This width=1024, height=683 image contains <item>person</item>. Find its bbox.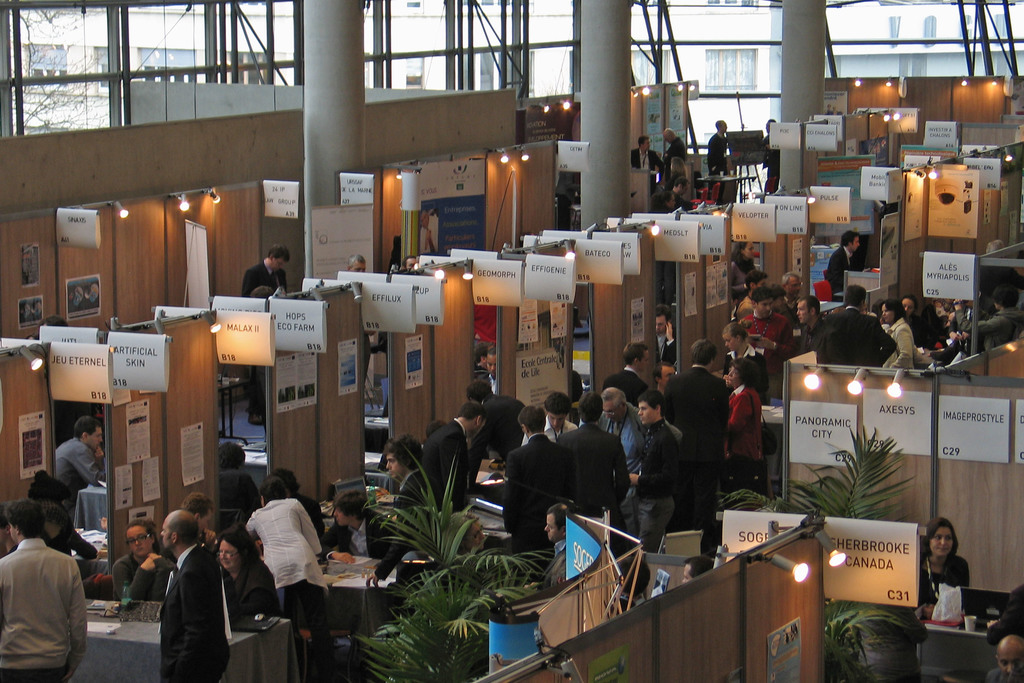
(627, 131, 660, 189).
